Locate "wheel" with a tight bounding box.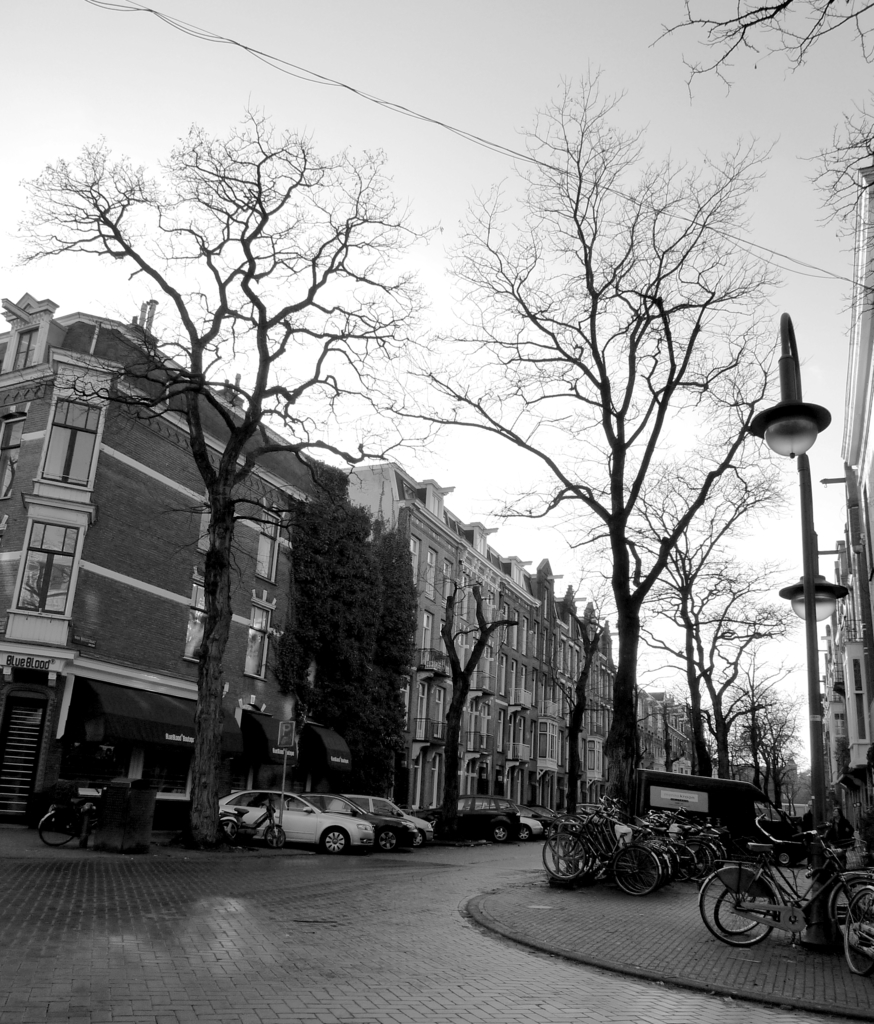
[375,831,398,852].
